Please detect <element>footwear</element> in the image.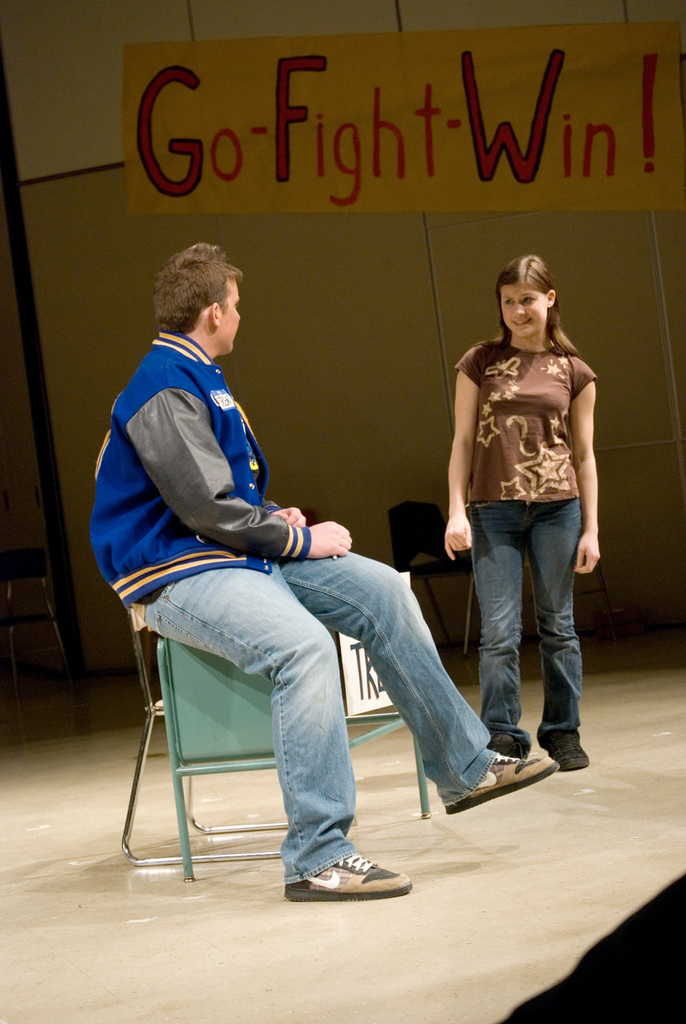
[x1=446, y1=743, x2=559, y2=813].
